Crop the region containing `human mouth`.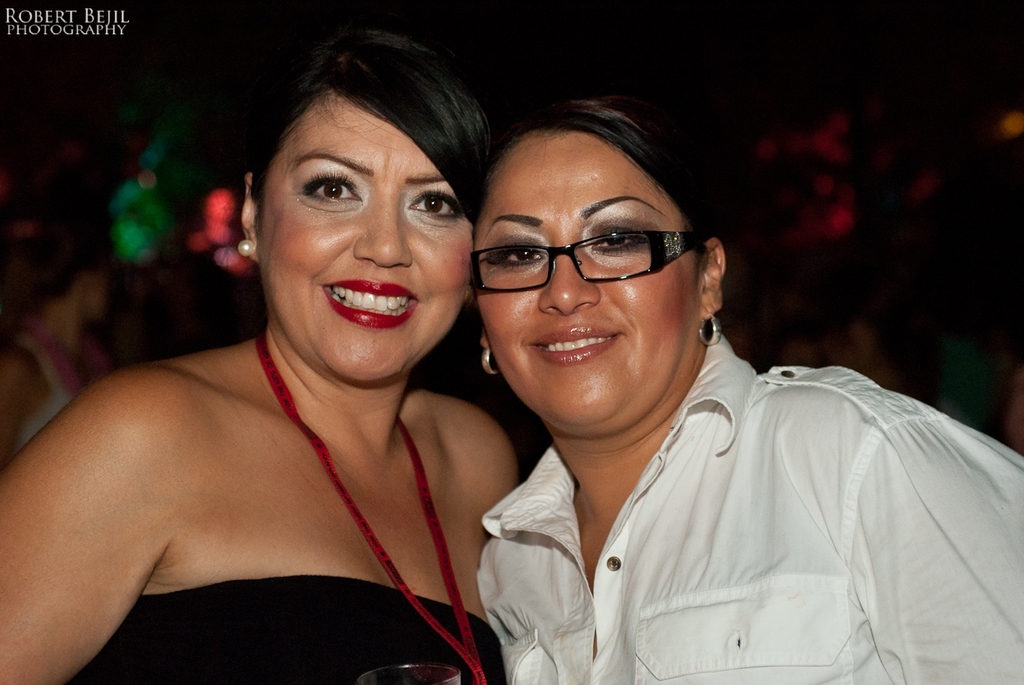
Crop region: <box>318,273,427,335</box>.
